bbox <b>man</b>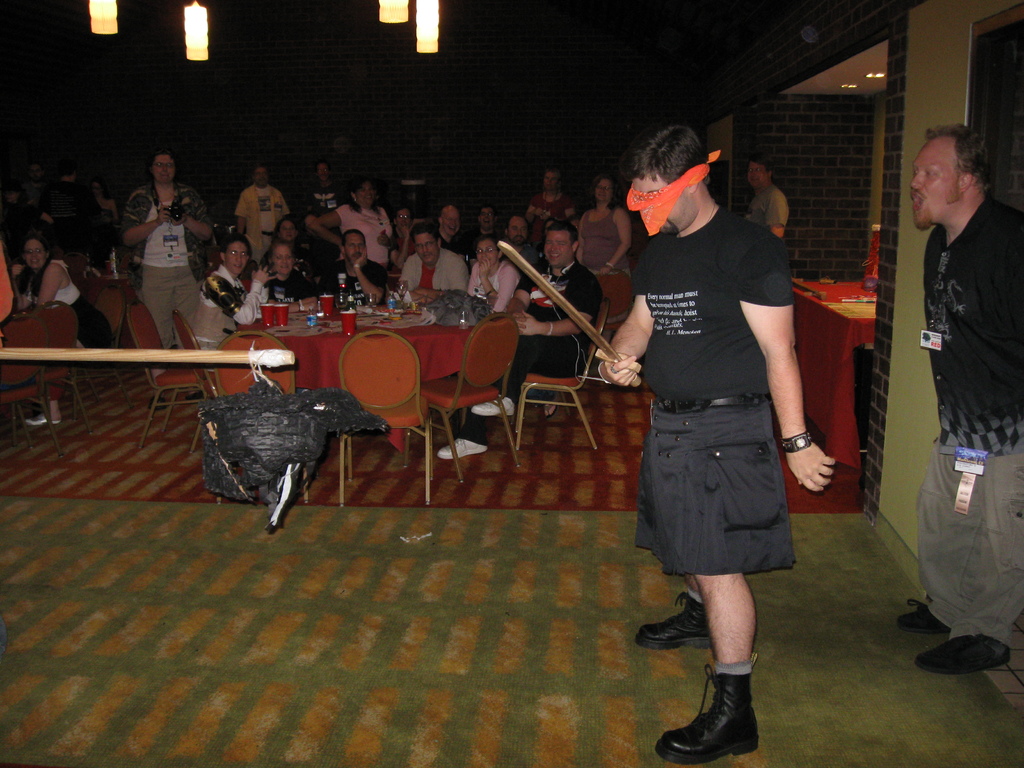
region(189, 232, 278, 369)
